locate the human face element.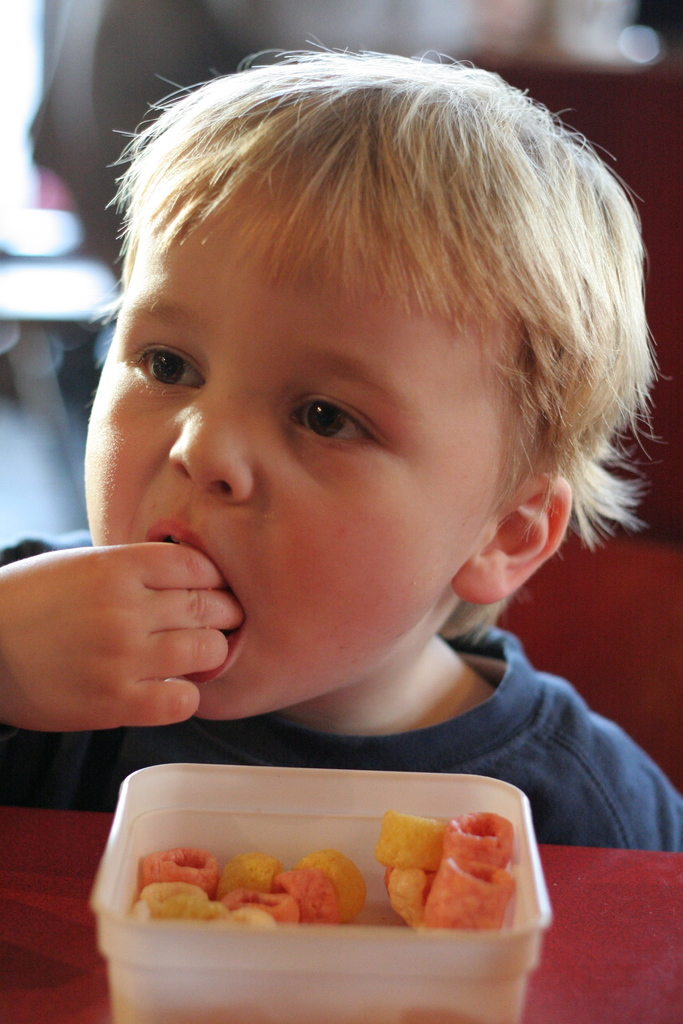
Element bbox: 82 168 502 725.
